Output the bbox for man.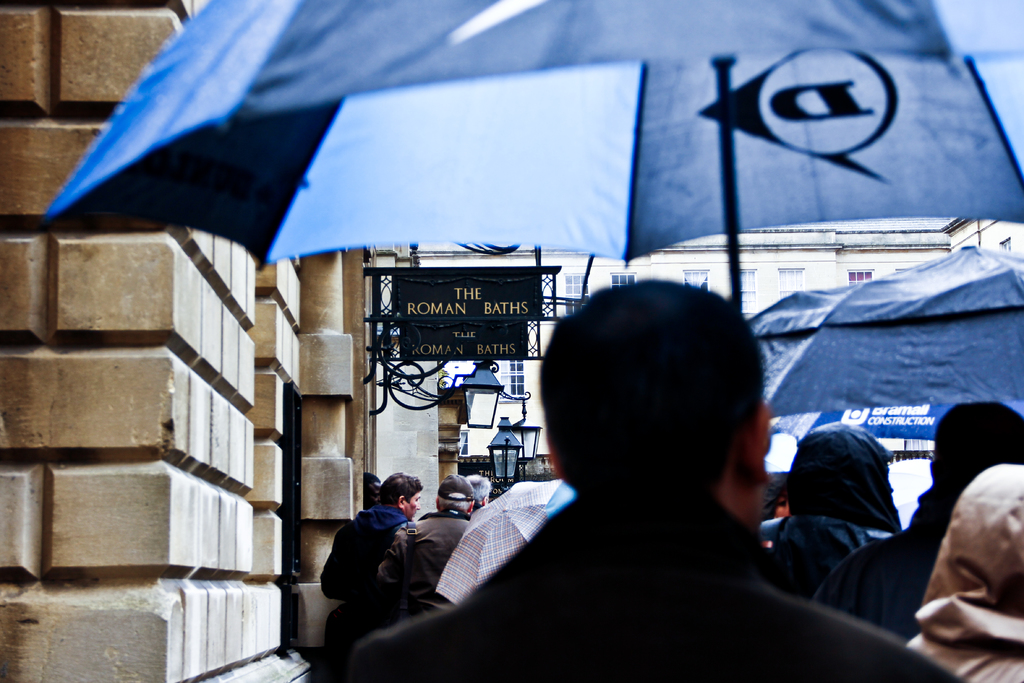
[x1=438, y1=284, x2=871, y2=669].
